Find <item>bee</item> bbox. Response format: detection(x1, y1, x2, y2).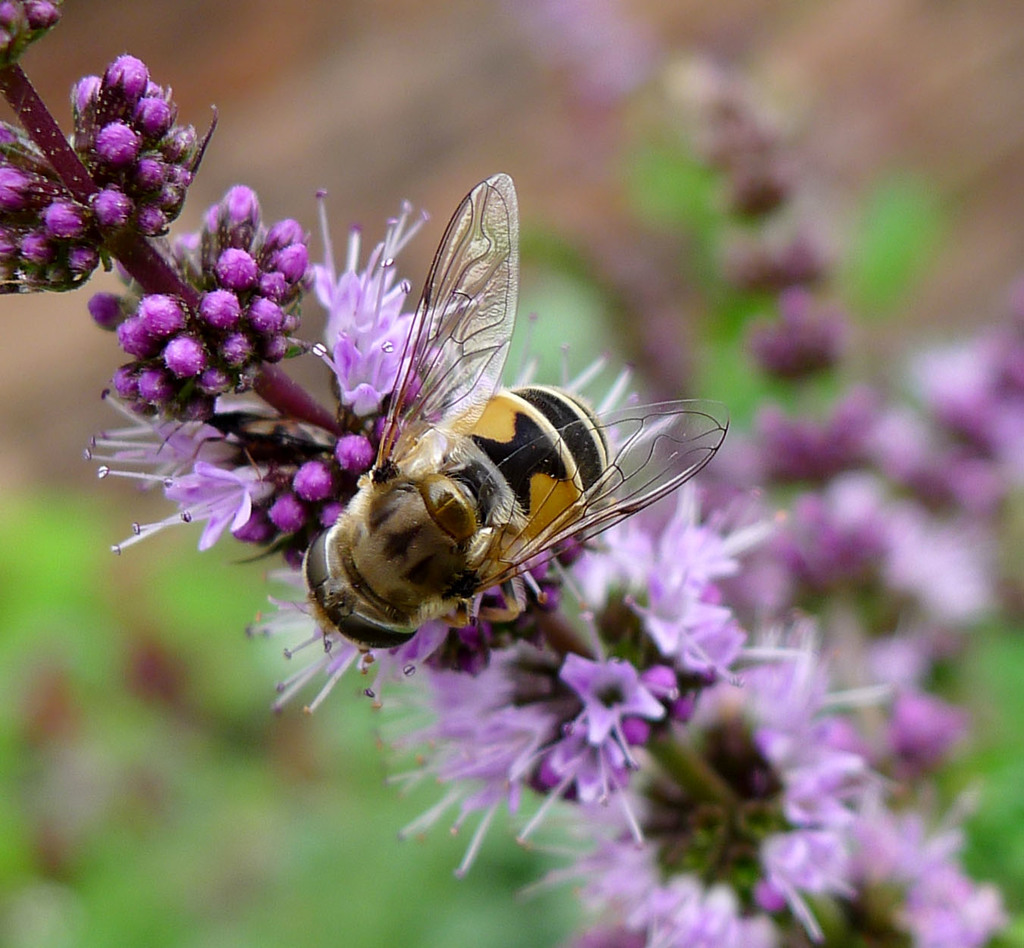
detection(233, 165, 732, 737).
